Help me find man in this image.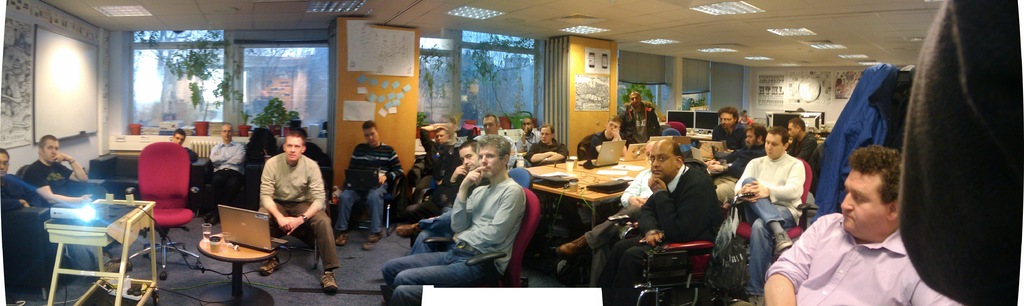
Found it: left=618, top=86, right=661, bottom=146.
